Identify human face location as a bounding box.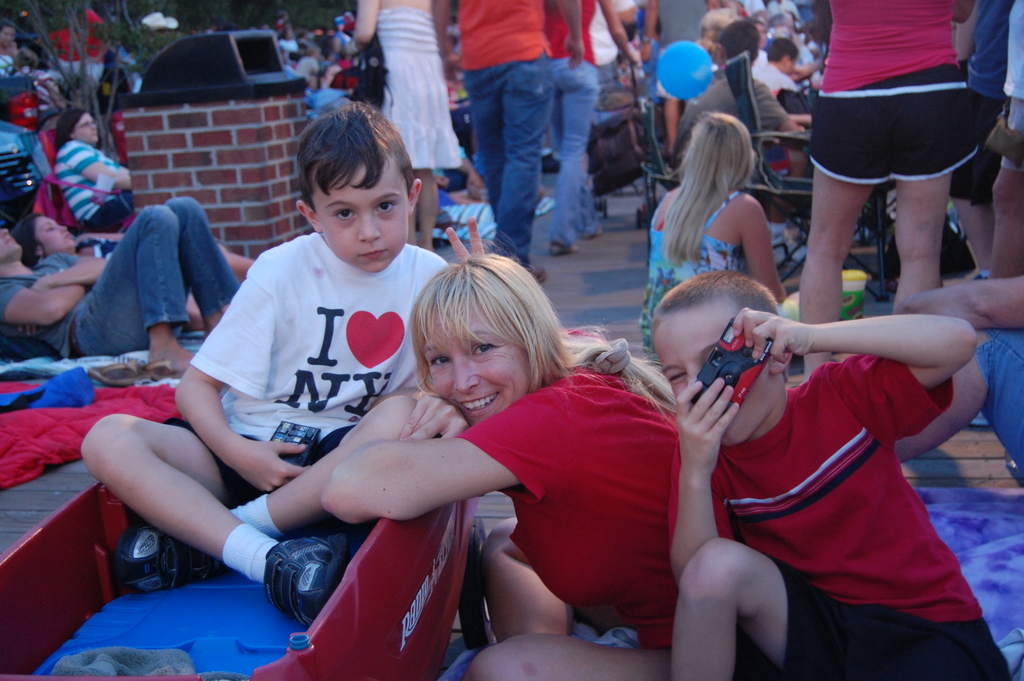
<bbox>313, 150, 406, 270</bbox>.
